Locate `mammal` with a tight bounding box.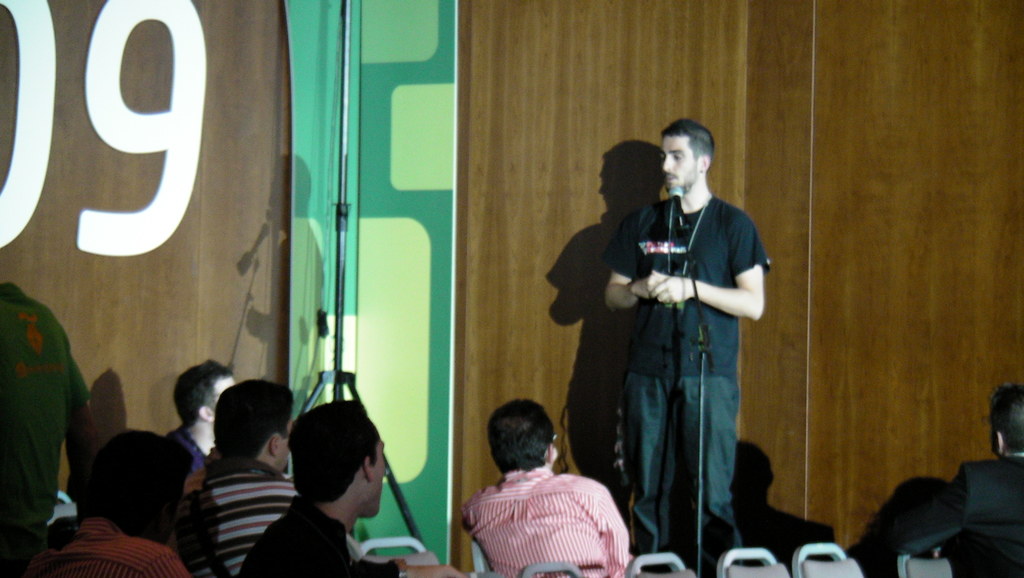
BBox(551, 128, 771, 547).
